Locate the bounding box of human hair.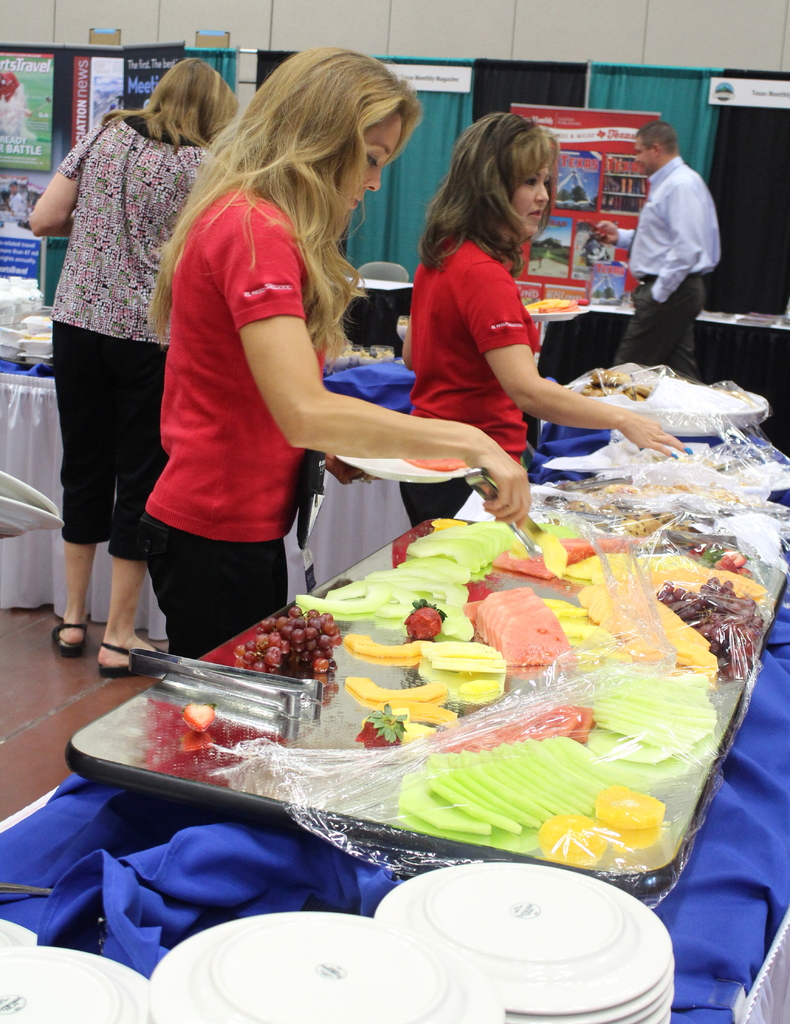
Bounding box: {"x1": 423, "y1": 106, "x2": 558, "y2": 267}.
